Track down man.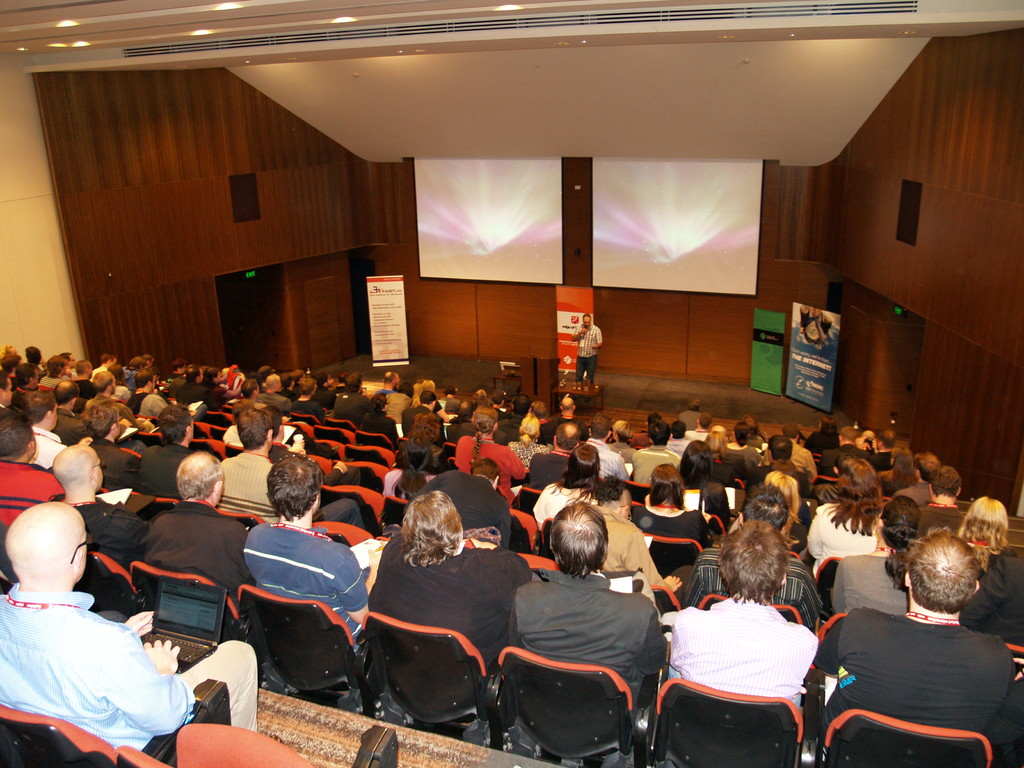
Tracked to rect(554, 393, 586, 429).
